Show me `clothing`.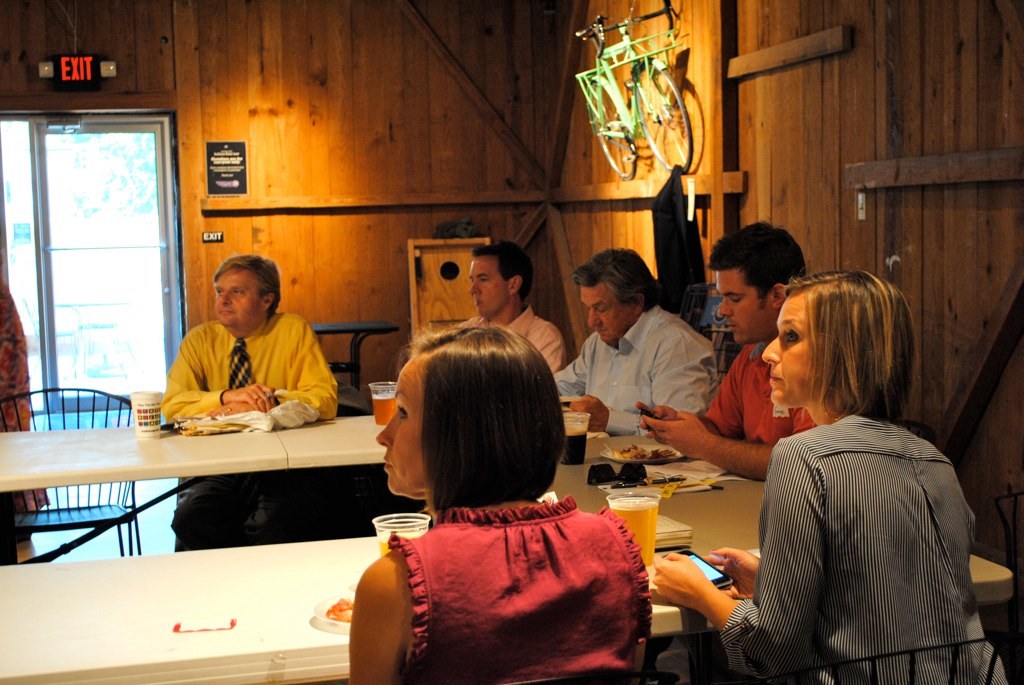
`clothing` is here: <box>696,339,815,448</box>.
